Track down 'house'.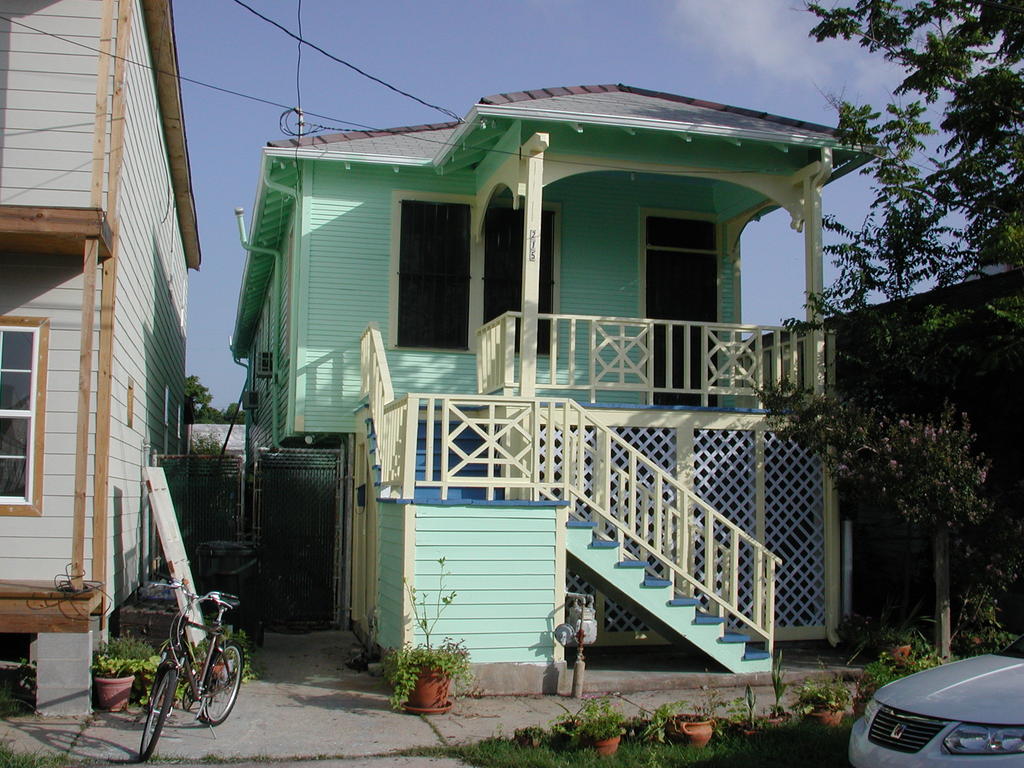
Tracked to bbox(221, 63, 877, 675).
